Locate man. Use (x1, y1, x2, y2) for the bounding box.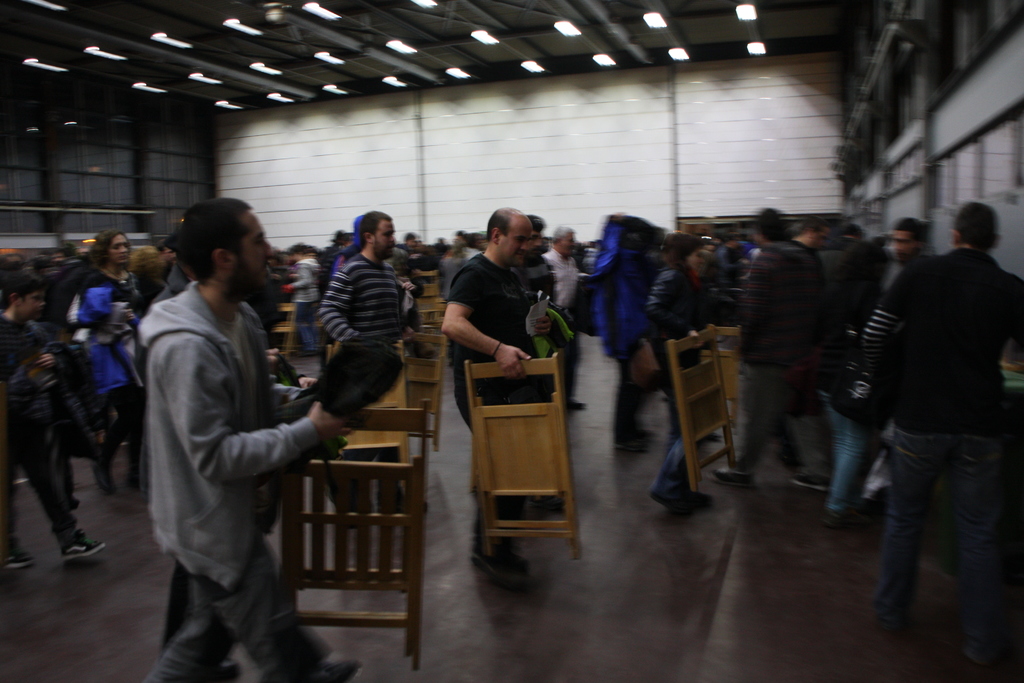
(541, 225, 588, 409).
